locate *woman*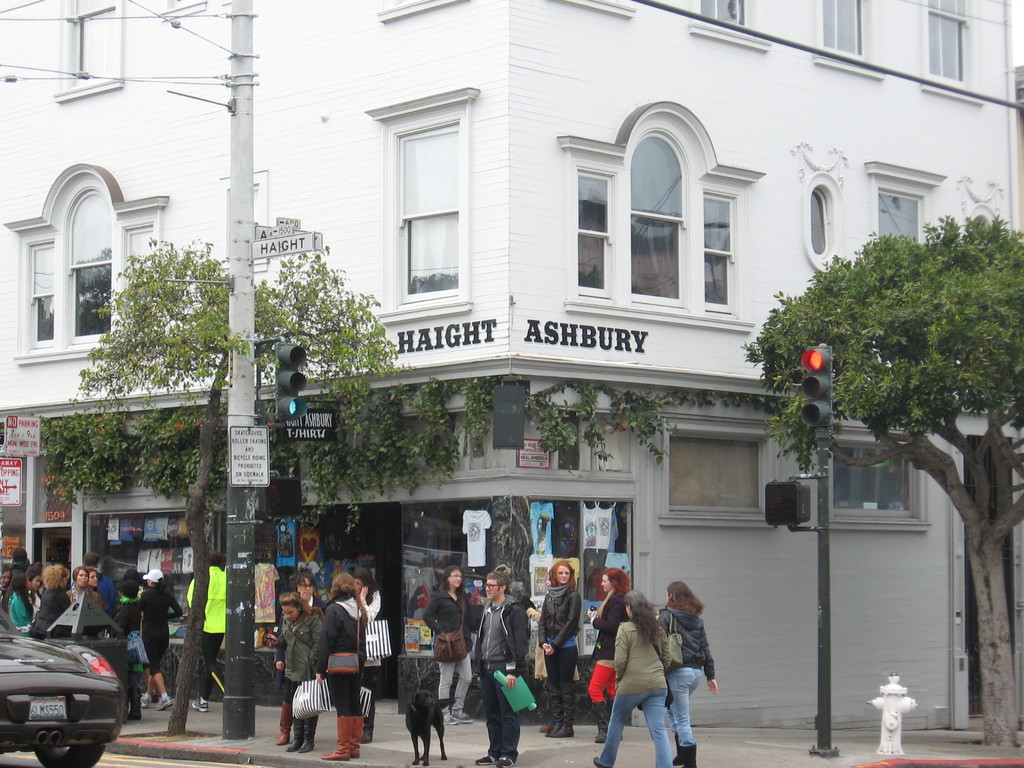
{"x1": 350, "y1": 569, "x2": 380, "y2": 741}
